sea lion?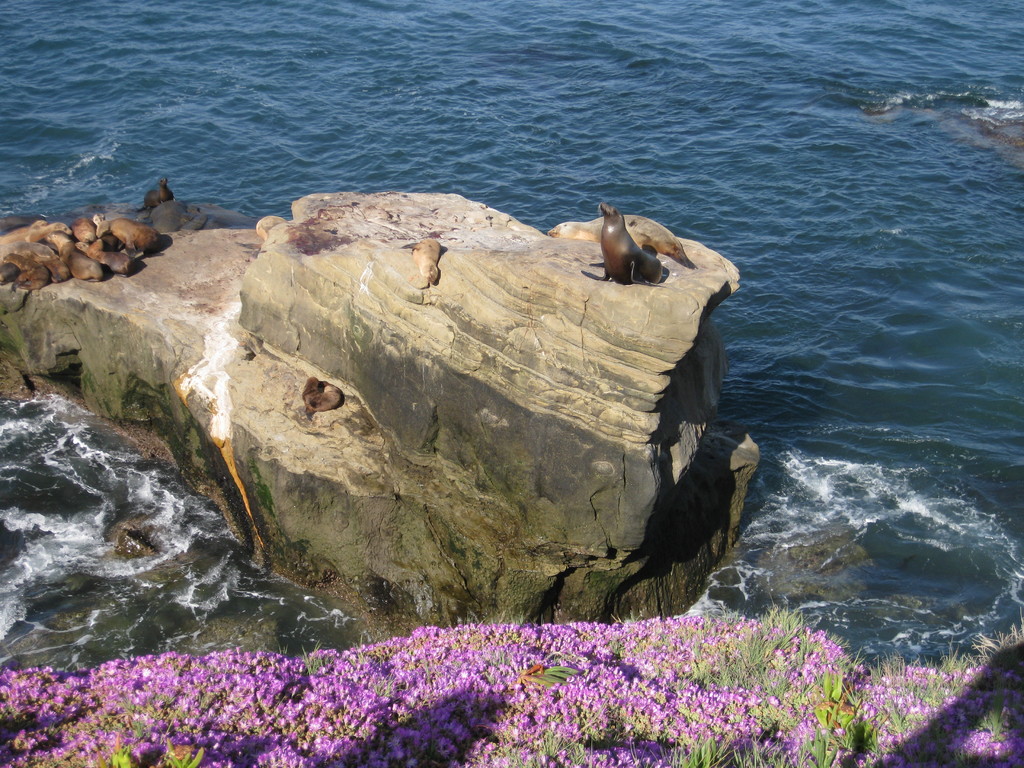
bbox=[579, 200, 663, 285]
